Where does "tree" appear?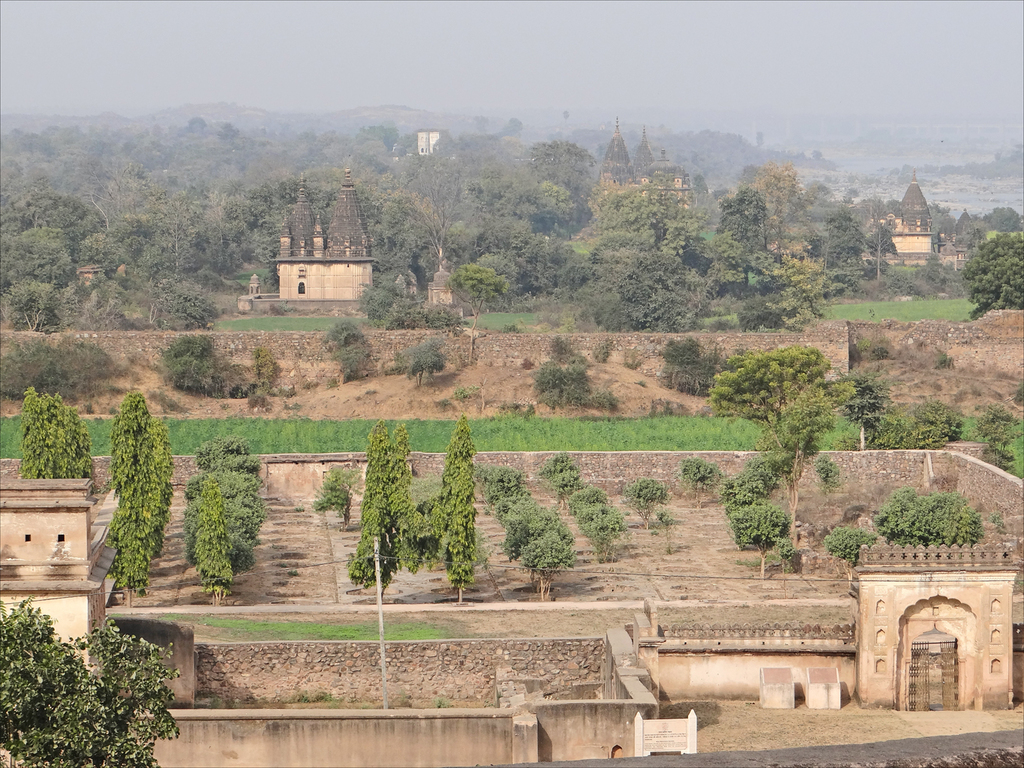
Appears at bbox(440, 263, 513, 328).
